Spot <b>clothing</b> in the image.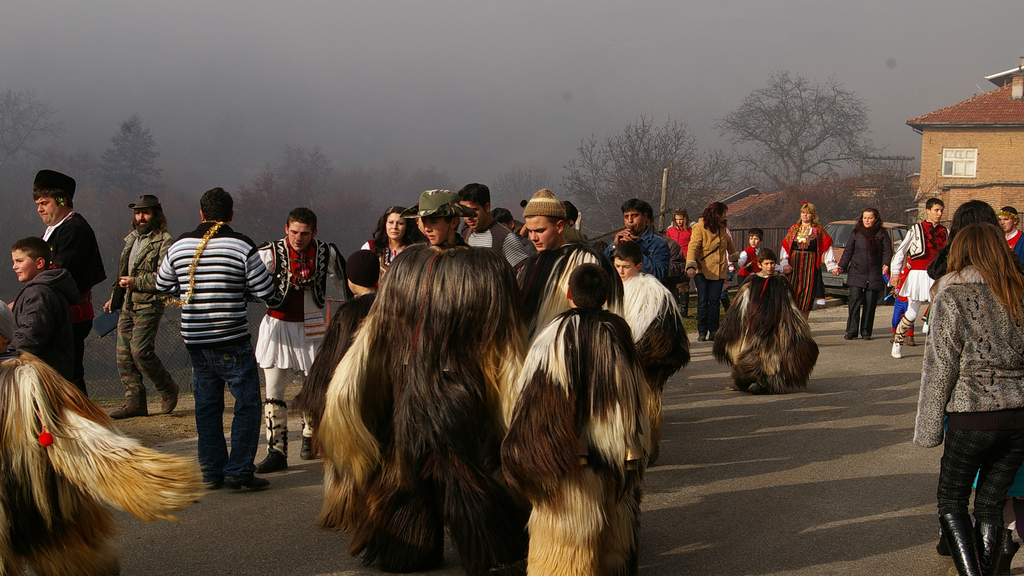
<b>clothing</b> found at x1=709 y1=272 x2=815 y2=394.
